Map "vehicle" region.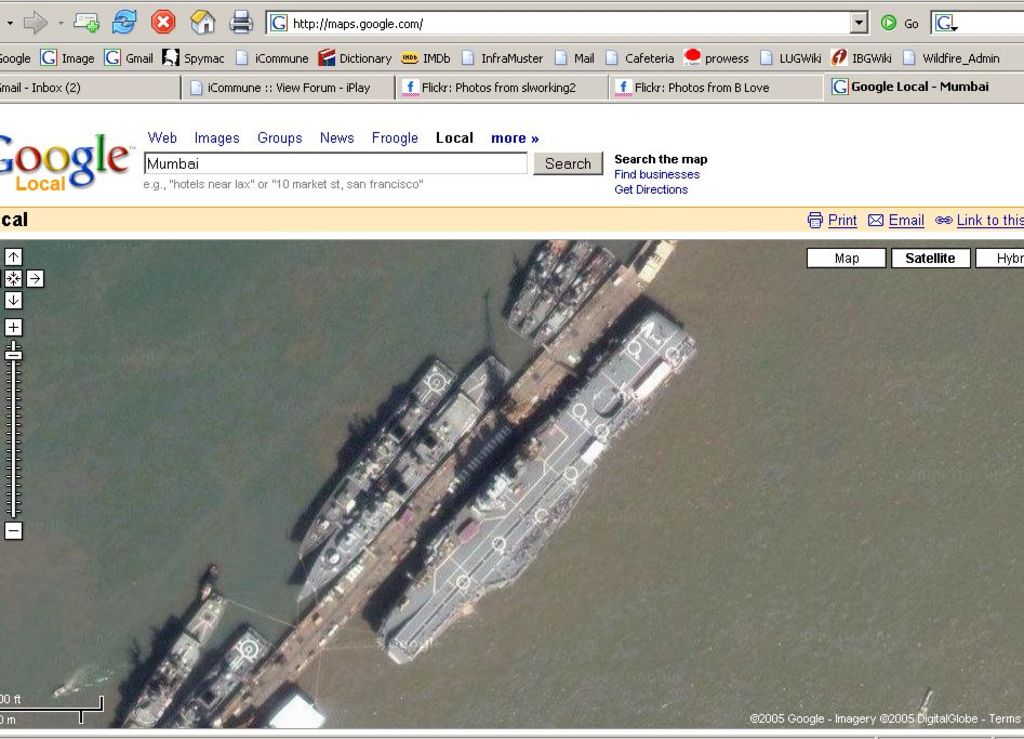
Mapped to (left=528, top=236, right=599, bottom=335).
